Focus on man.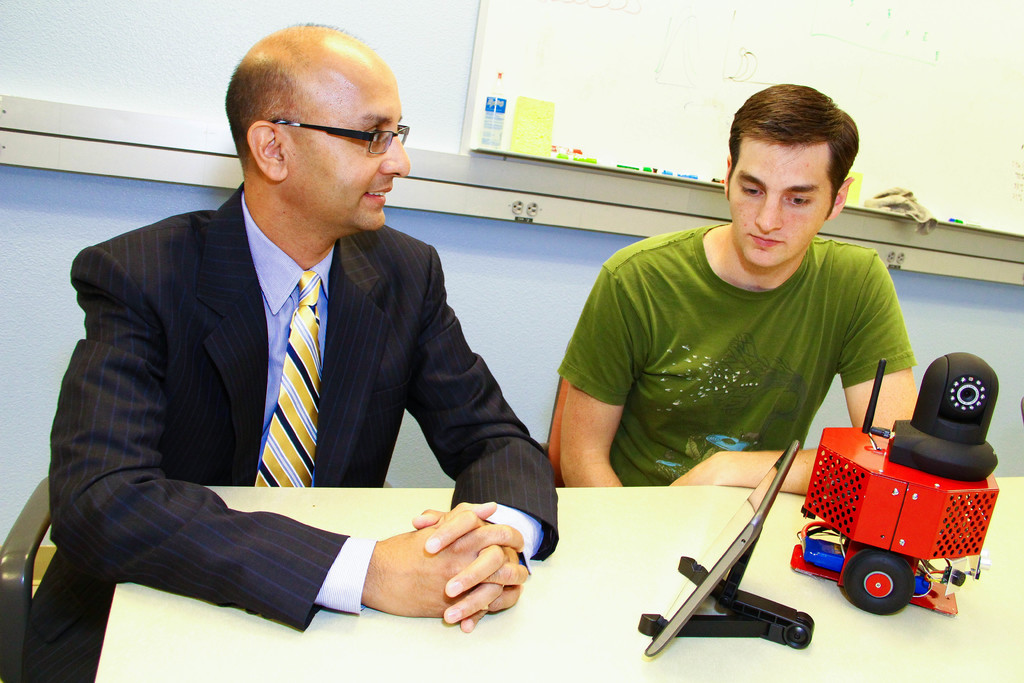
Focused at BBox(47, 48, 563, 651).
